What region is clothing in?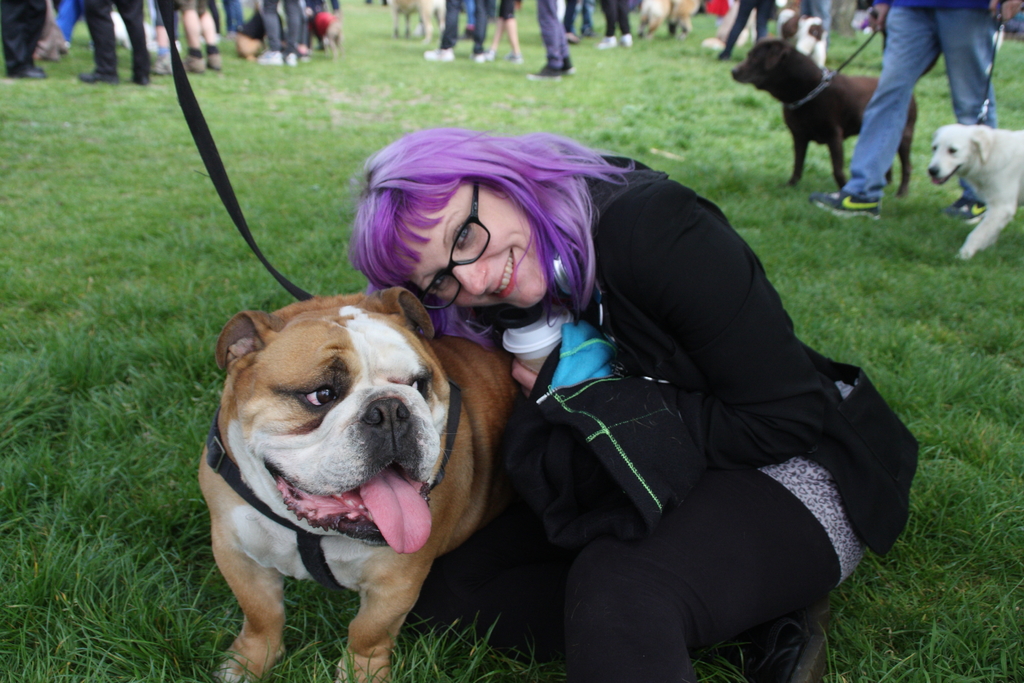
594 0 636 37.
